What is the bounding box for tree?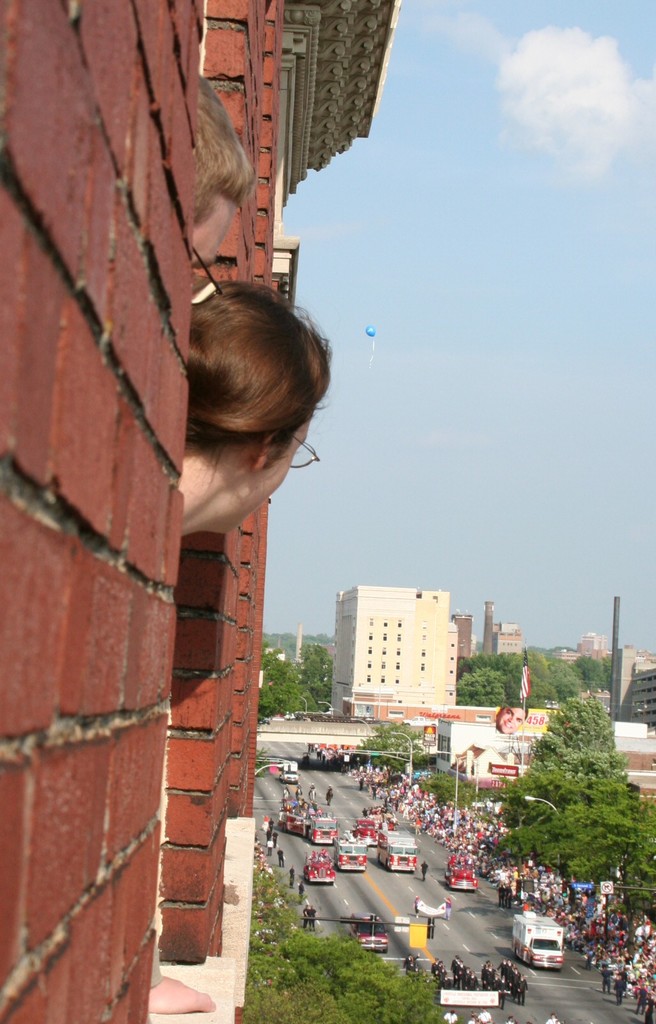
box(405, 772, 477, 810).
